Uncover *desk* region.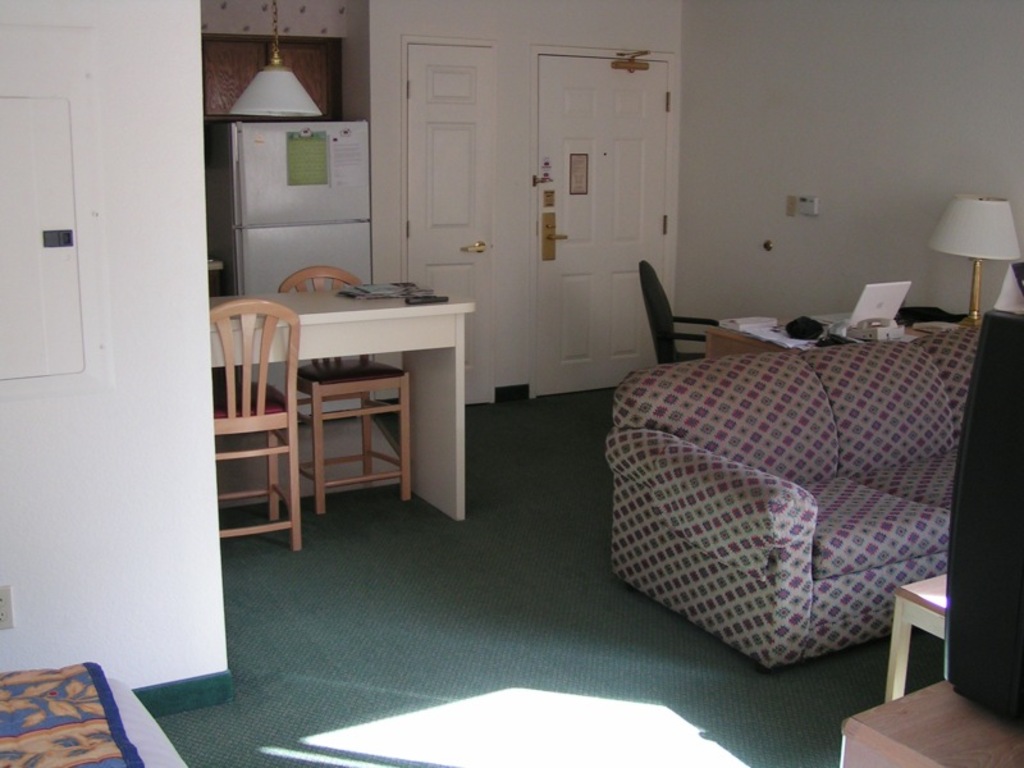
Uncovered: l=241, t=266, r=467, b=536.
